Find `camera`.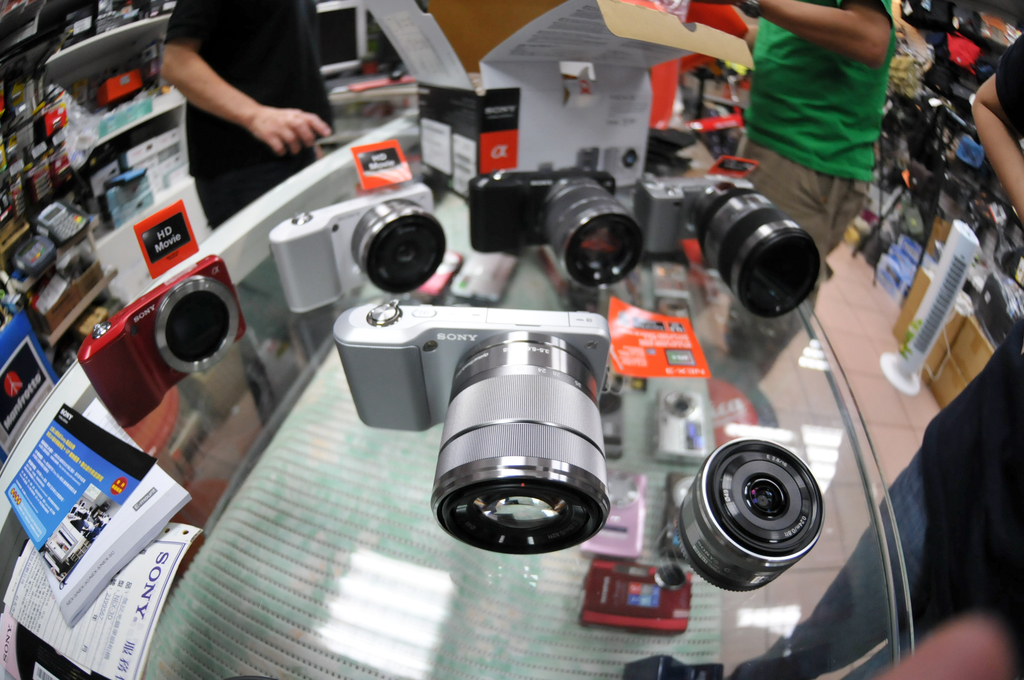
[76,256,246,428].
